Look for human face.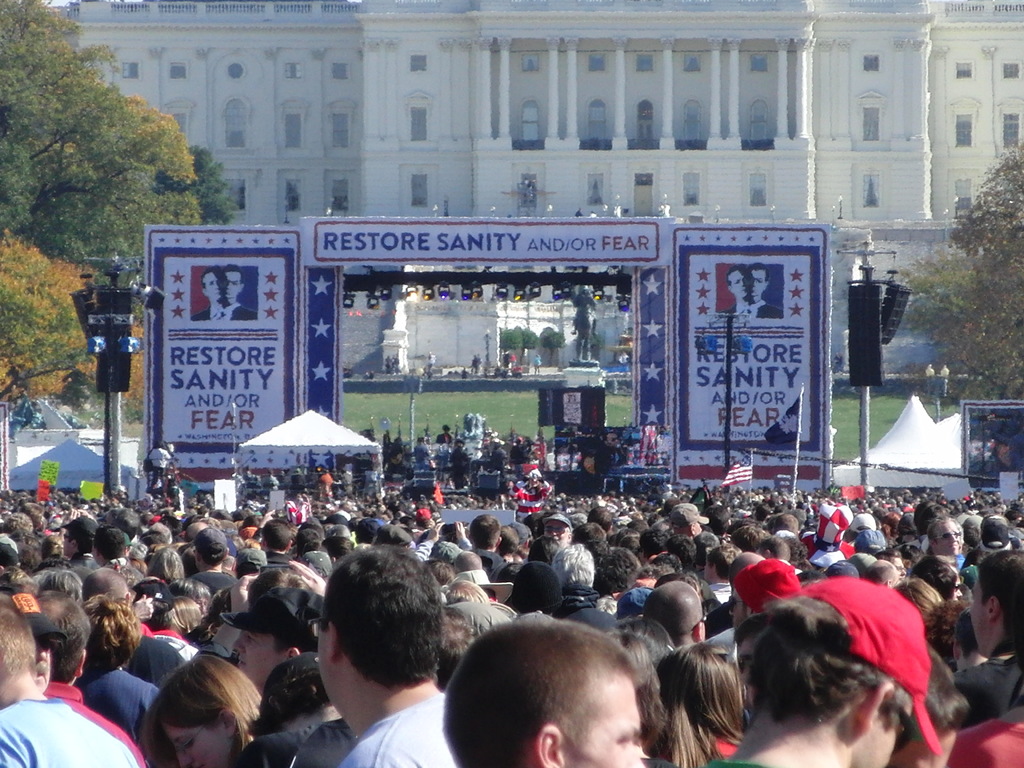
Found: x1=163, y1=719, x2=228, y2=767.
